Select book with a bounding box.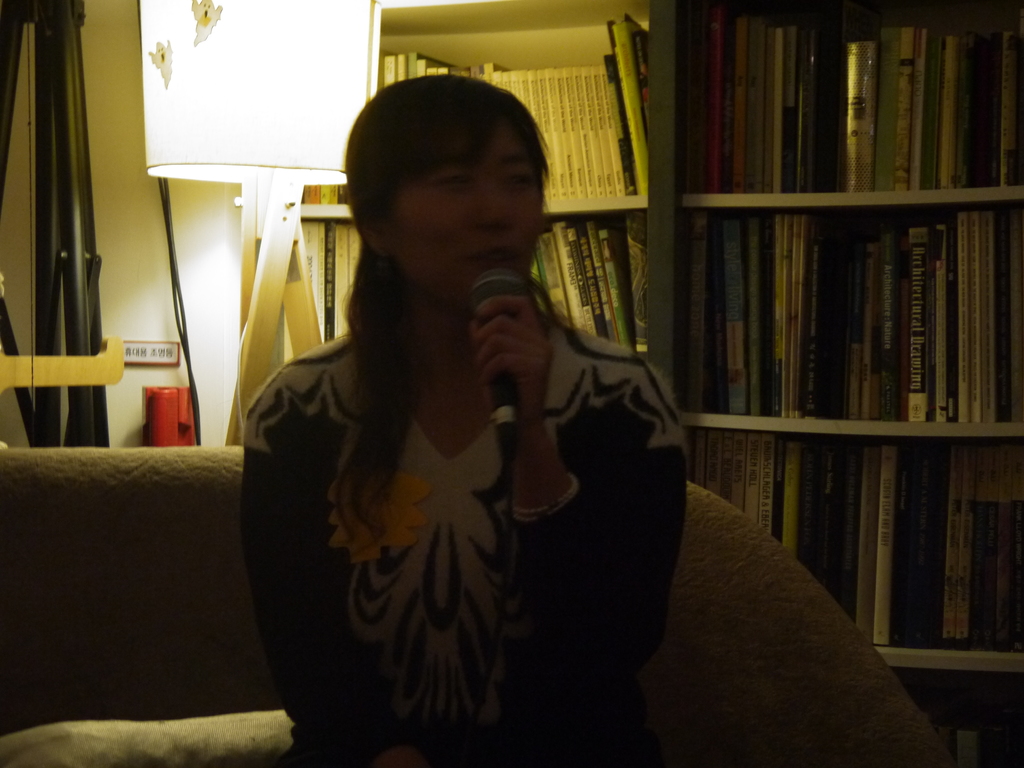
bbox(909, 225, 939, 421).
